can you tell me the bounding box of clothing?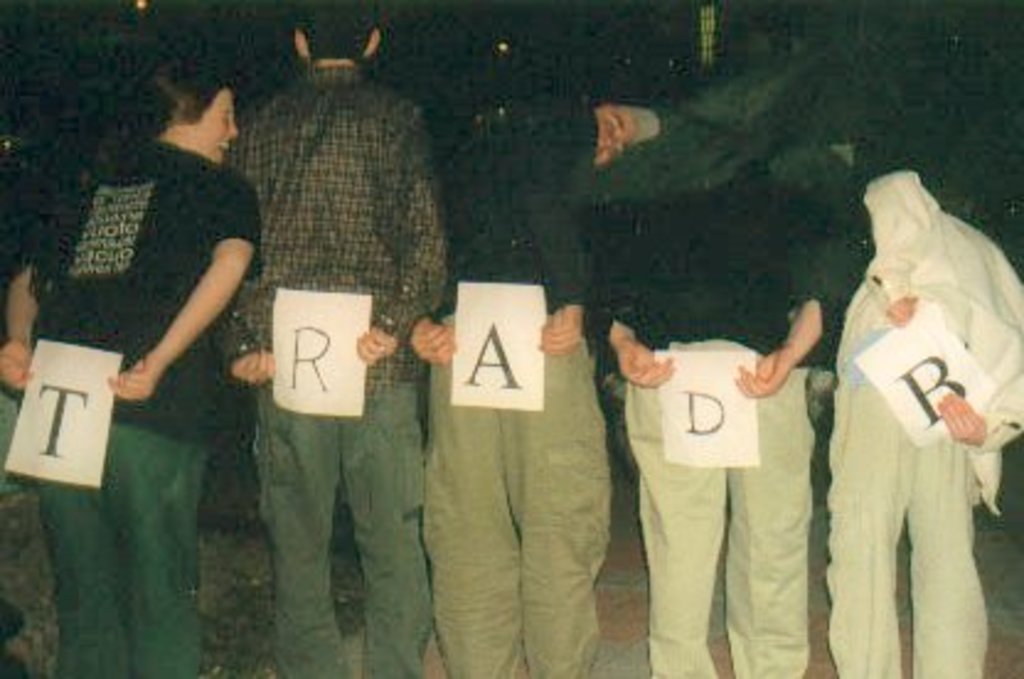
25:133:268:677.
